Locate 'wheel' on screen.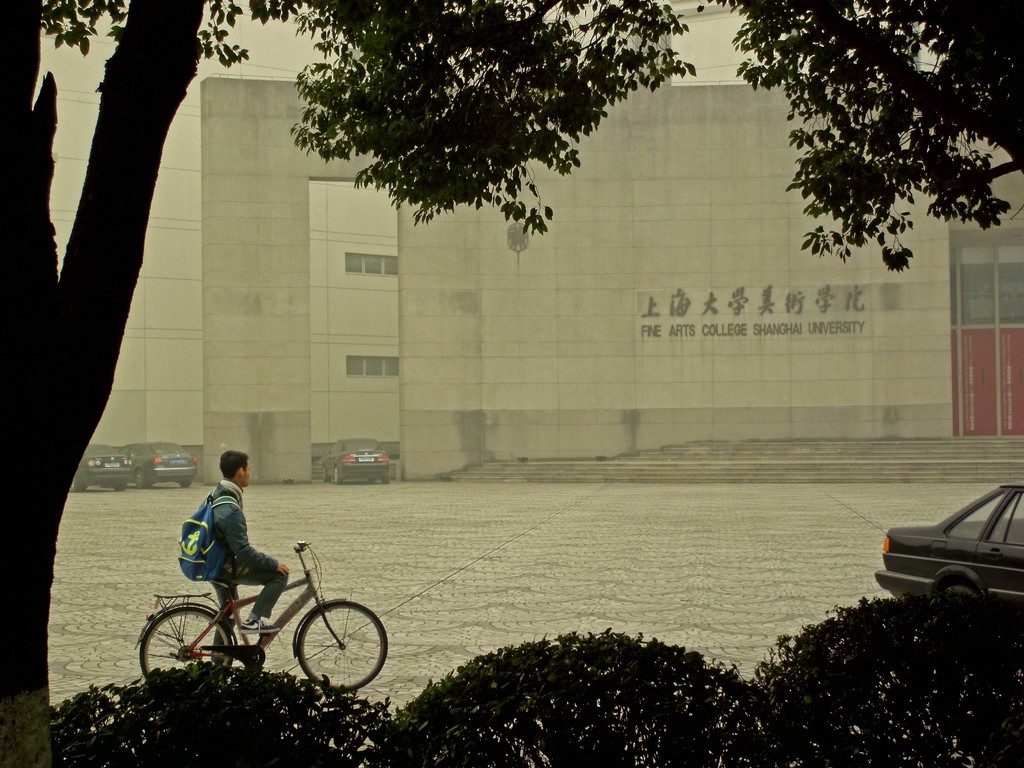
On screen at x1=320 y1=464 x2=329 y2=483.
